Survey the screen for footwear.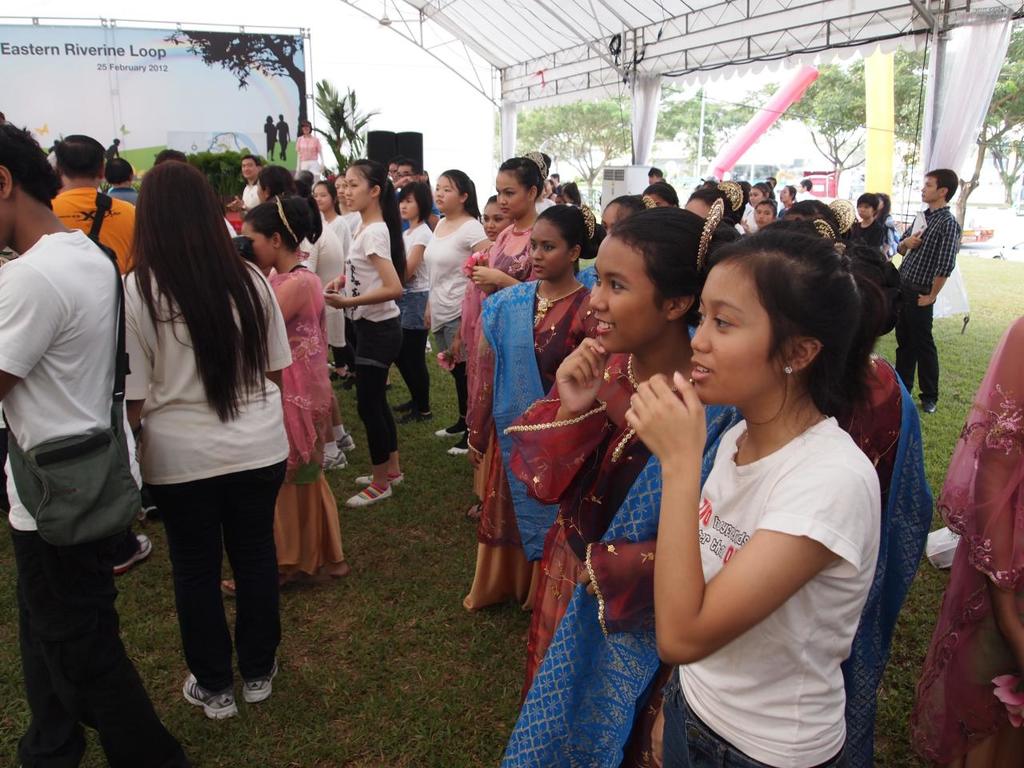
Survey found: (left=358, top=472, right=406, bottom=482).
